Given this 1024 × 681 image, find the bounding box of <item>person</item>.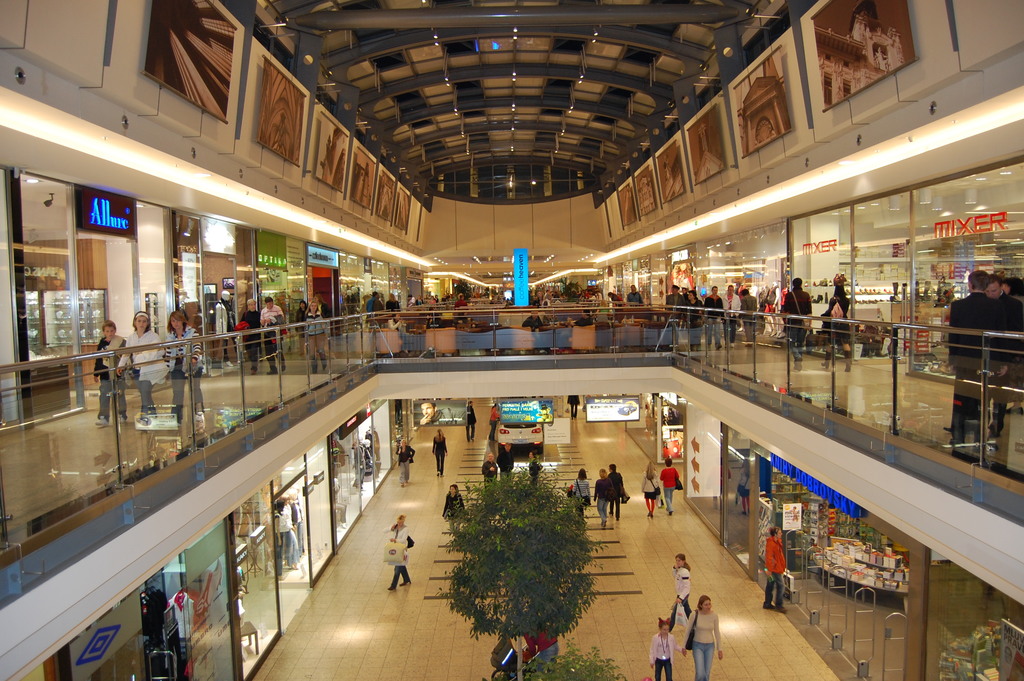
pyautogui.locateOnScreen(984, 277, 1023, 432).
